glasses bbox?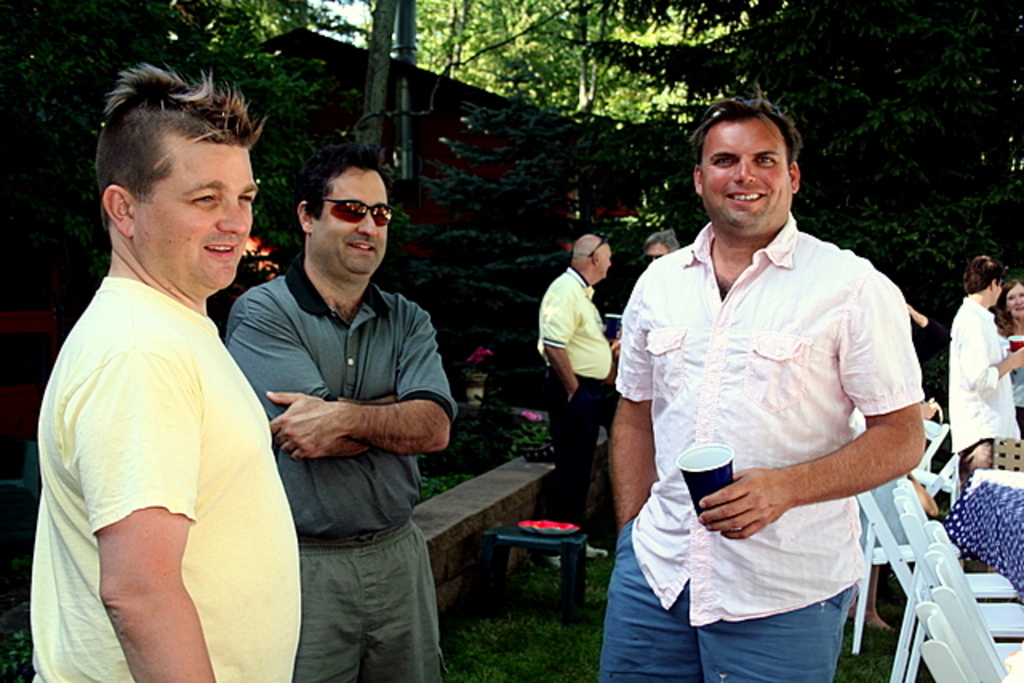
bbox=(314, 195, 397, 227)
